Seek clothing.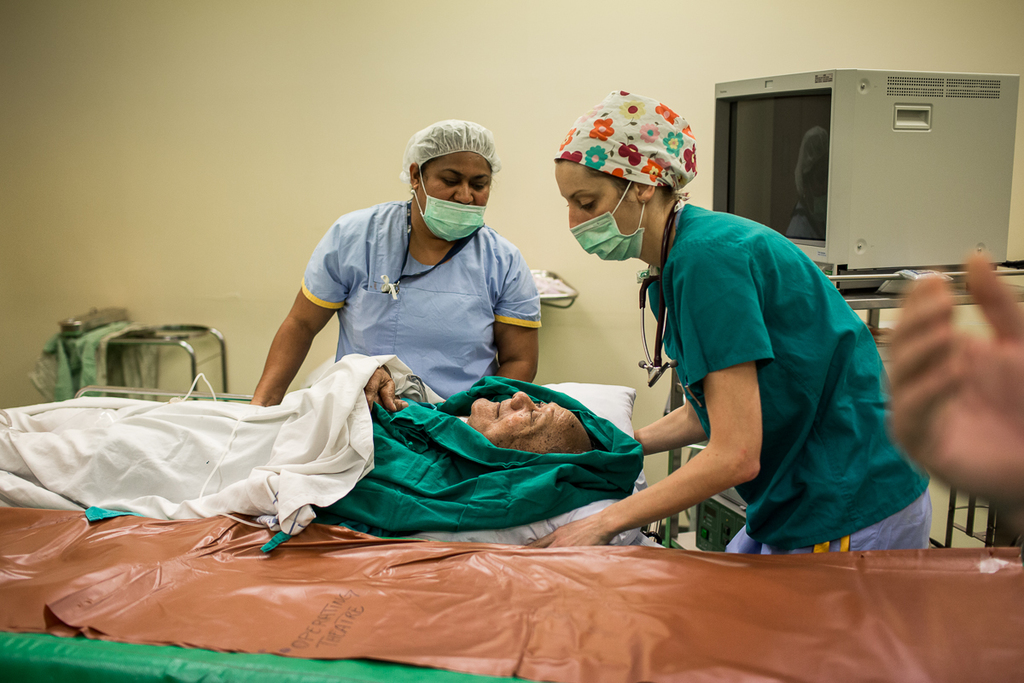
bbox=[304, 204, 537, 408].
